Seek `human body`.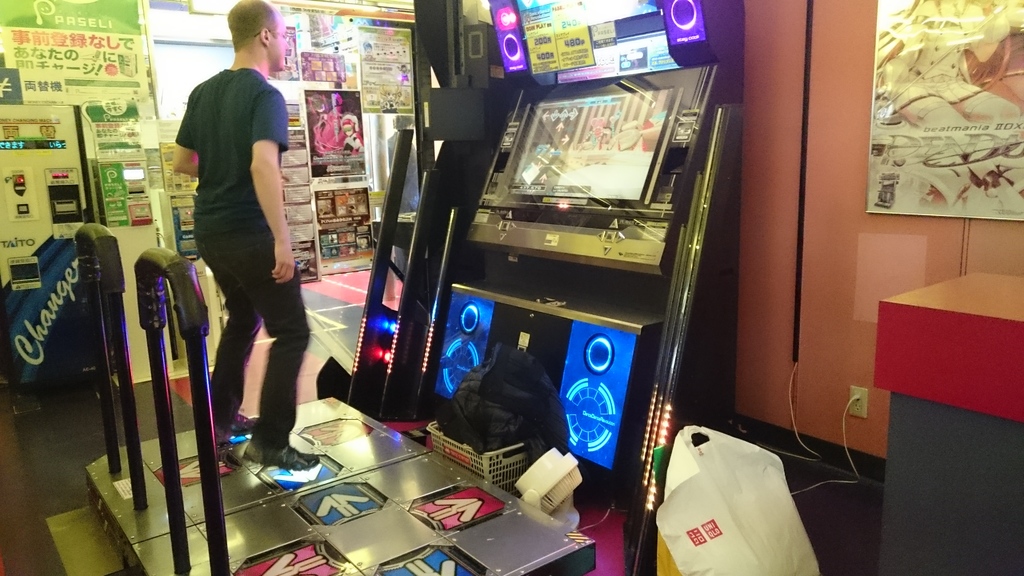
<bbox>172, 0, 323, 472</bbox>.
